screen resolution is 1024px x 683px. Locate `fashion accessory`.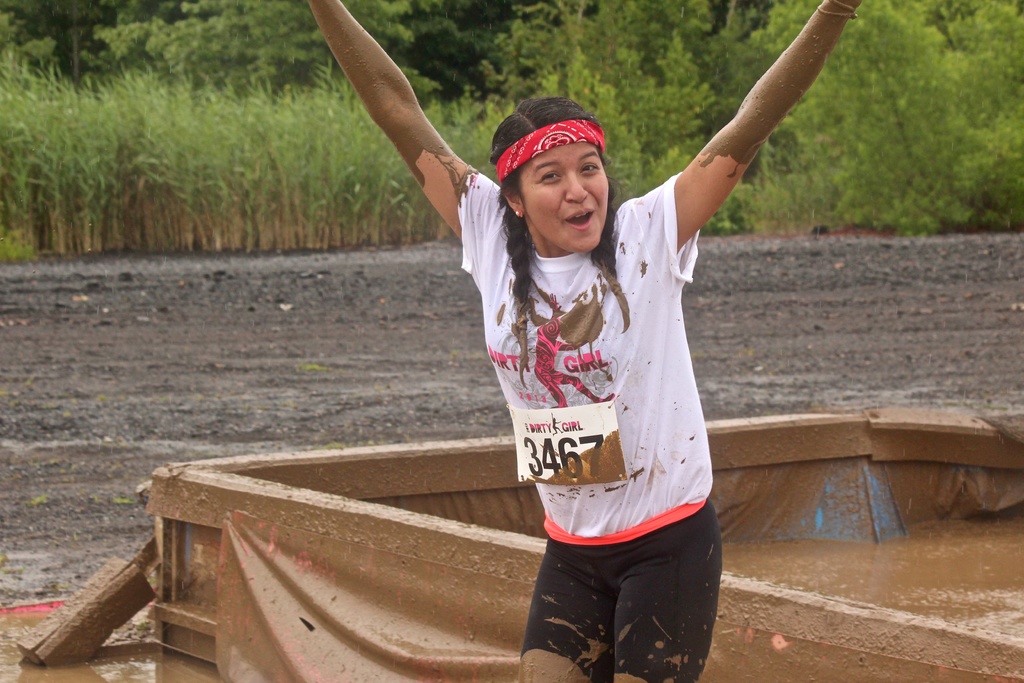
[493,118,602,185].
